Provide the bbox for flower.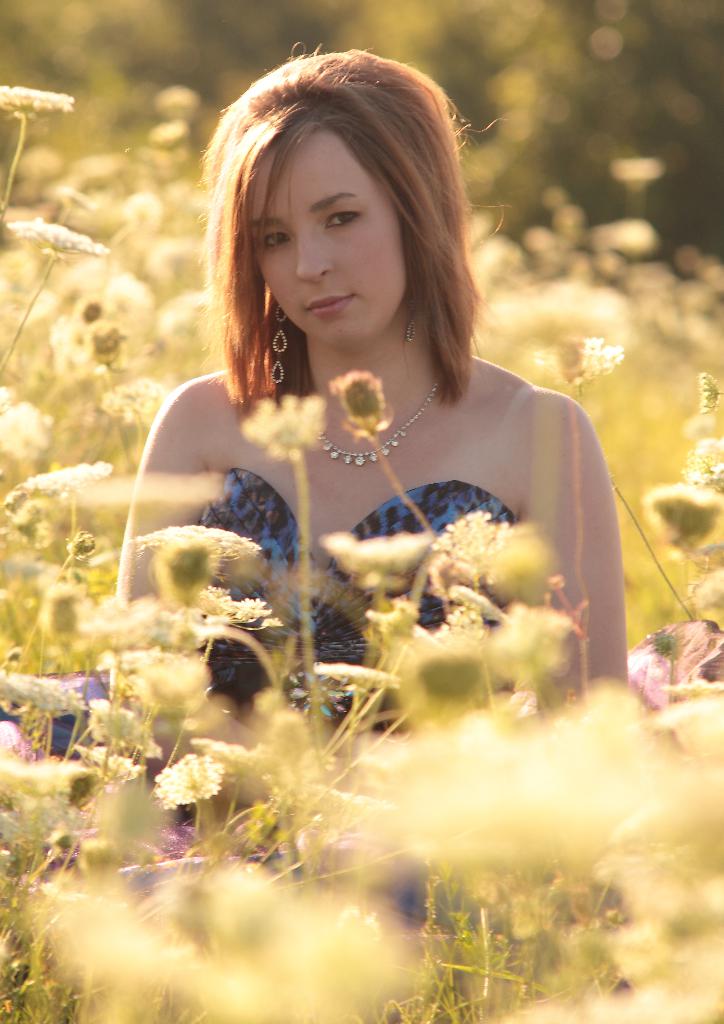
bbox(0, 84, 79, 121).
